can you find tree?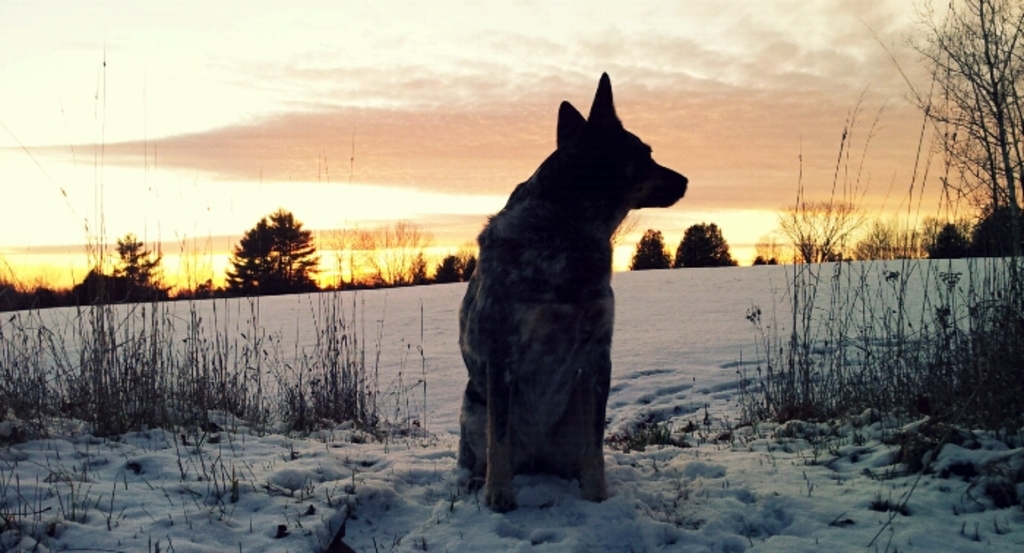
Yes, bounding box: 900 0 1023 260.
